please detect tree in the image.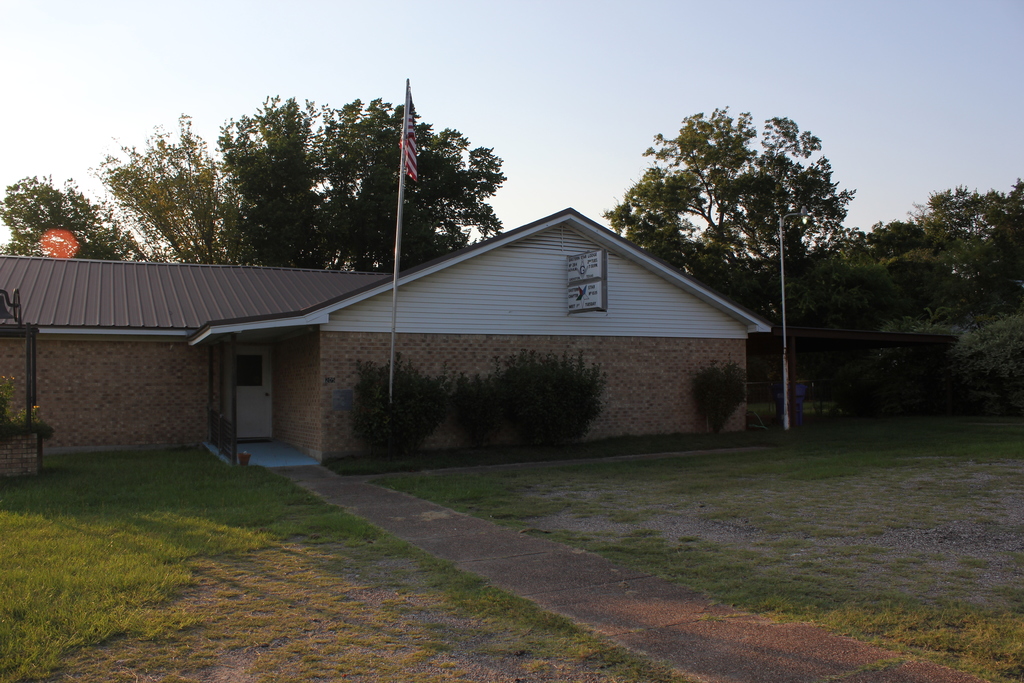
box=[0, 177, 145, 253].
